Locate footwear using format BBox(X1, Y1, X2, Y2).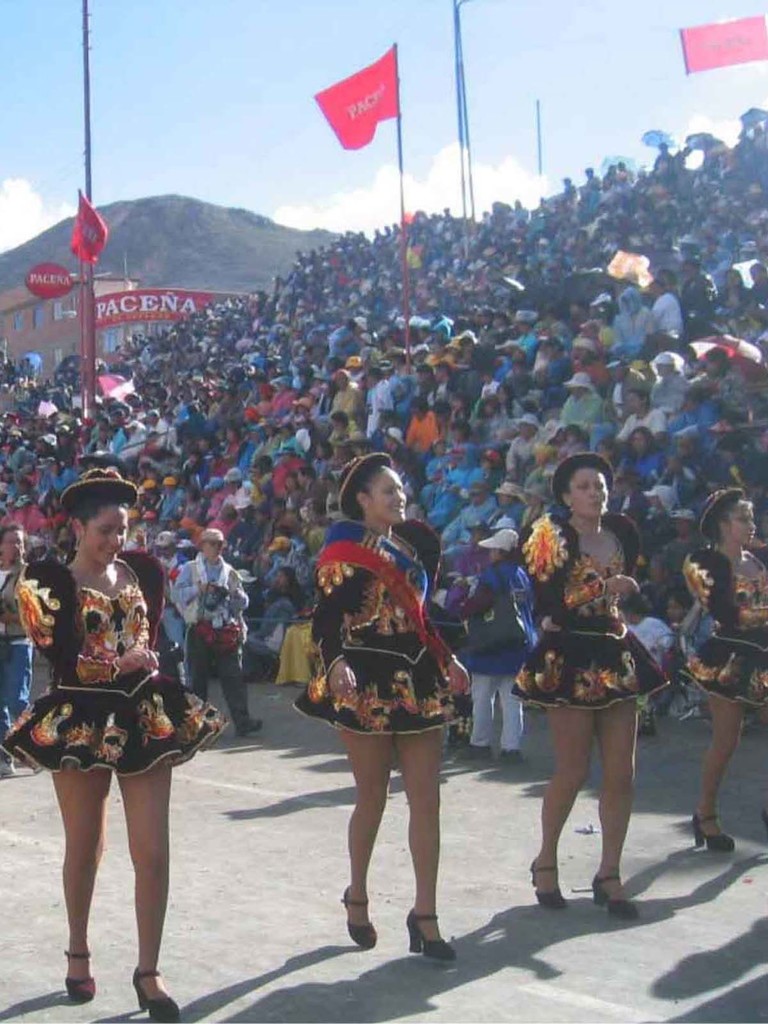
BBox(129, 965, 180, 1023).
